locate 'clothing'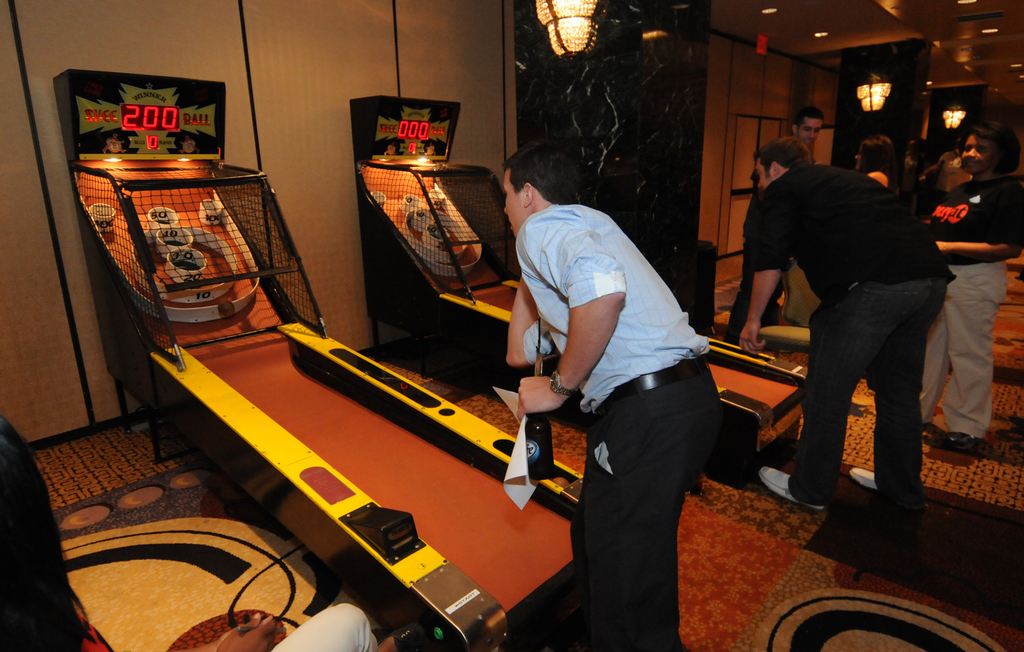
(743, 159, 944, 511)
